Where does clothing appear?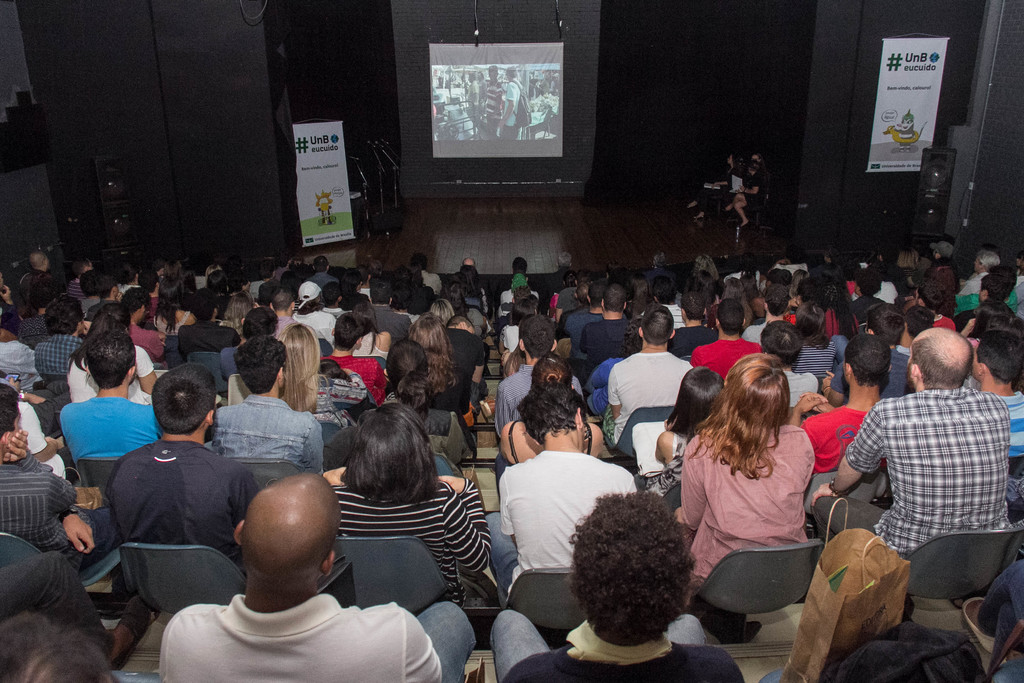
Appears at [149, 293, 157, 311].
